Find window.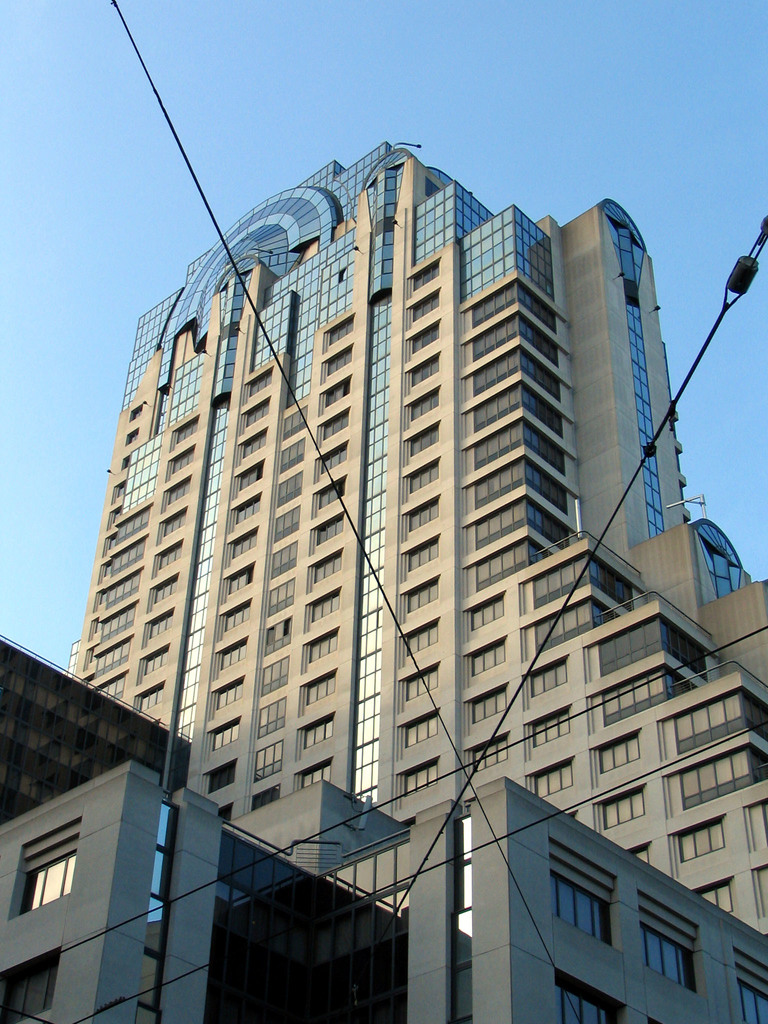
602:668:693:728.
